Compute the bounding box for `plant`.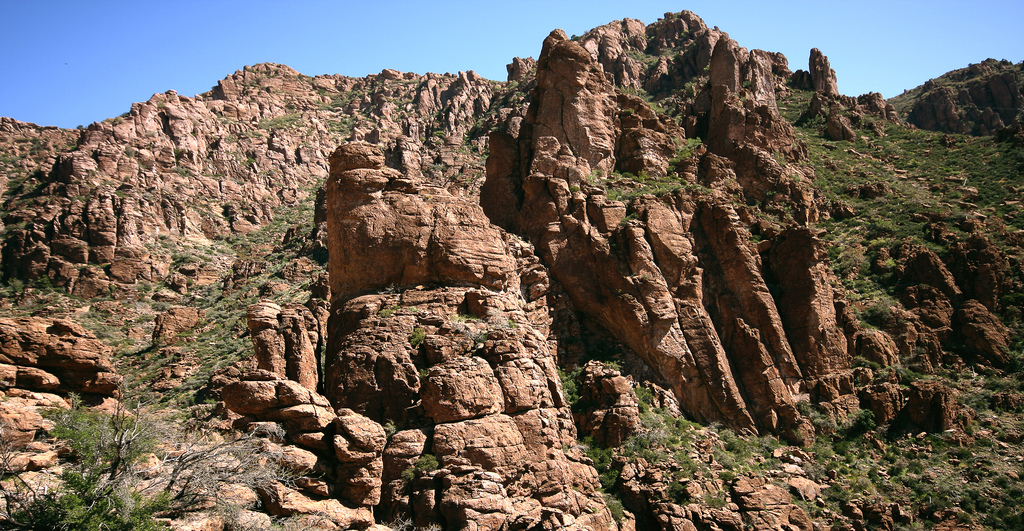
<bbox>408, 323, 428, 346</bbox>.
